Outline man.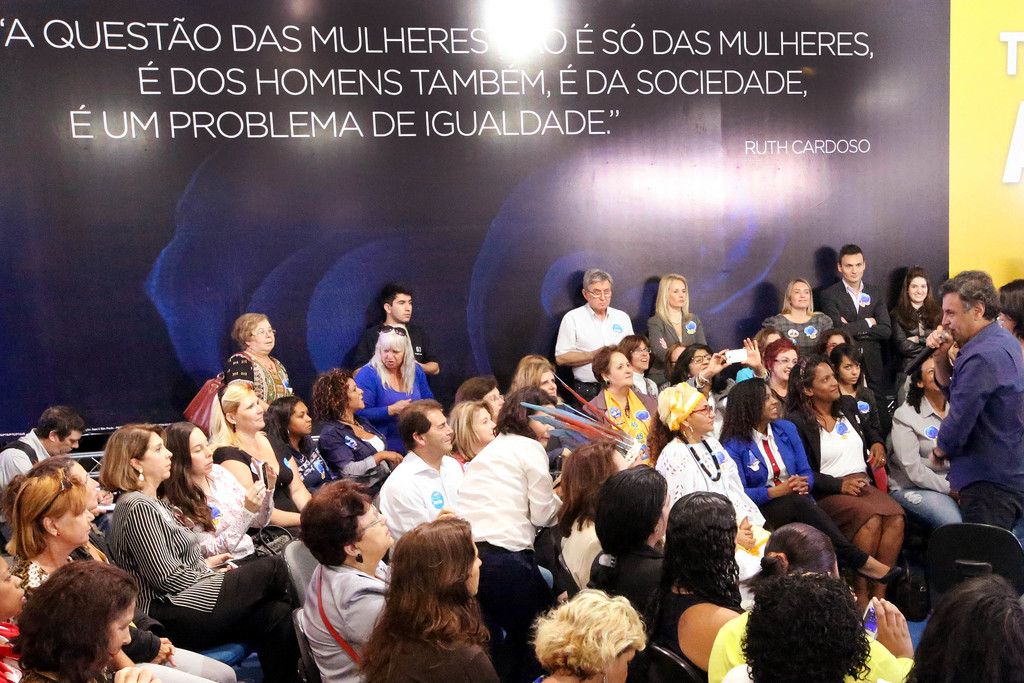
Outline: (913, 261, 1023, 543).
